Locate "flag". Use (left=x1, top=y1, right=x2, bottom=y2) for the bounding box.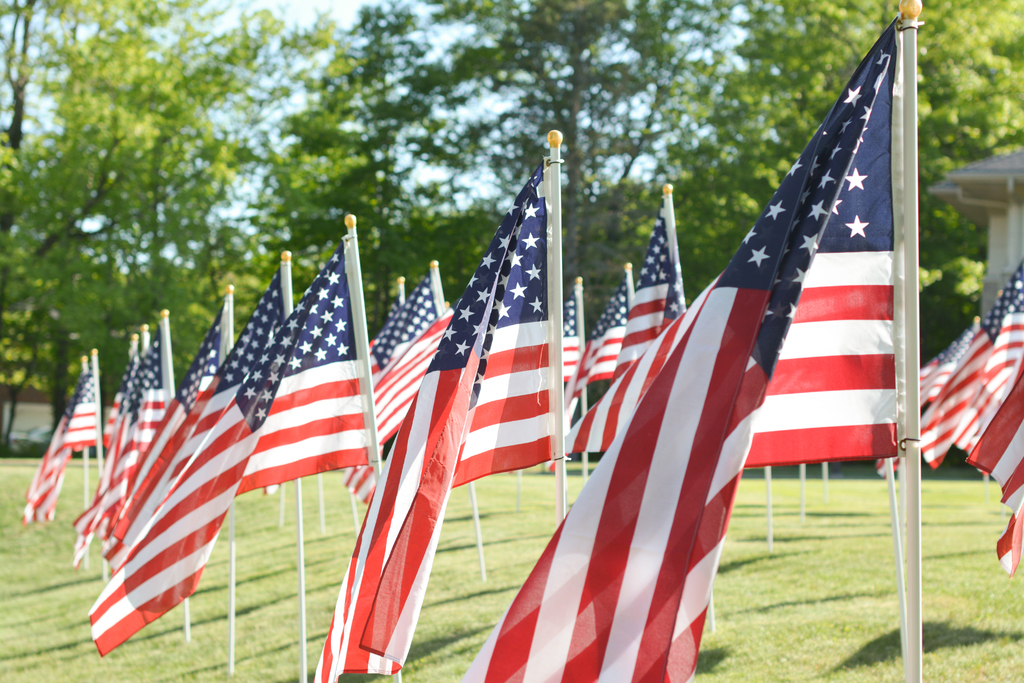
(left=19, top=378, right=84, bottom=528).
